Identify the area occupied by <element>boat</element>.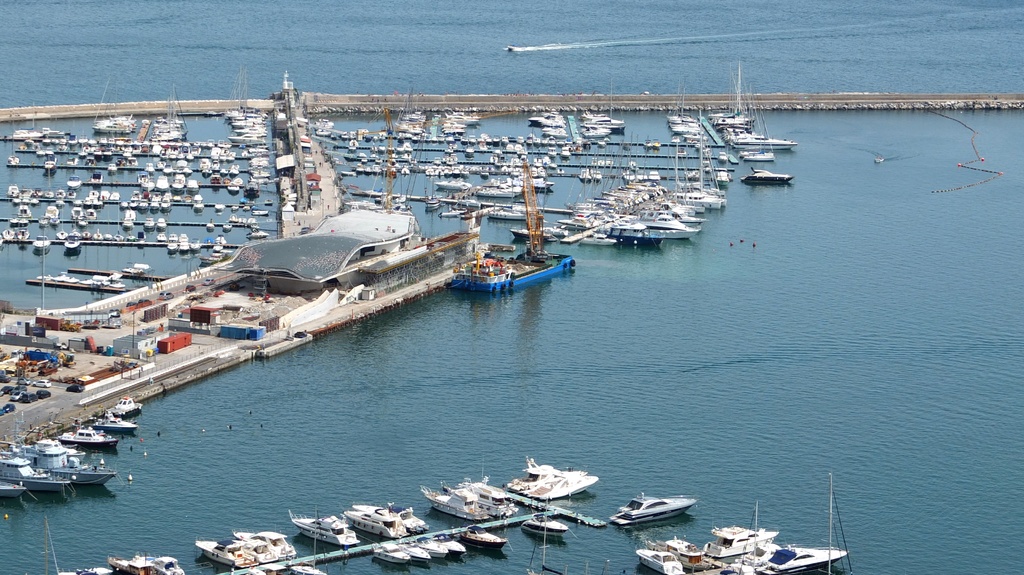
Area: [x1=244, y1=205, x2=247, y2=209].
